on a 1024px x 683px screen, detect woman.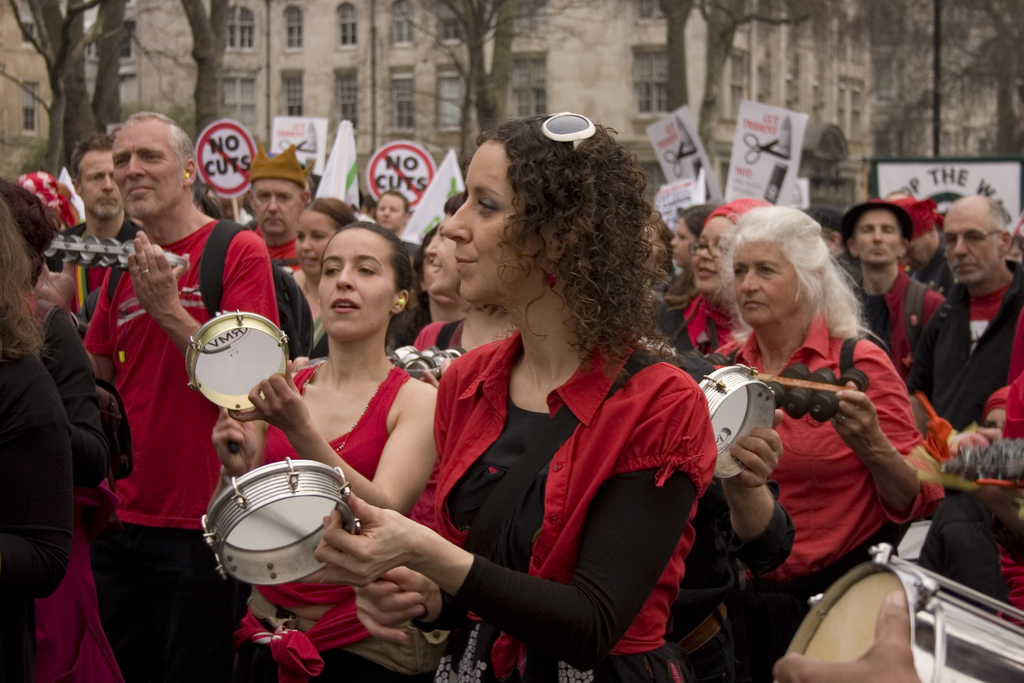
<bbox>206, 216, 456, 682</bbox>.
